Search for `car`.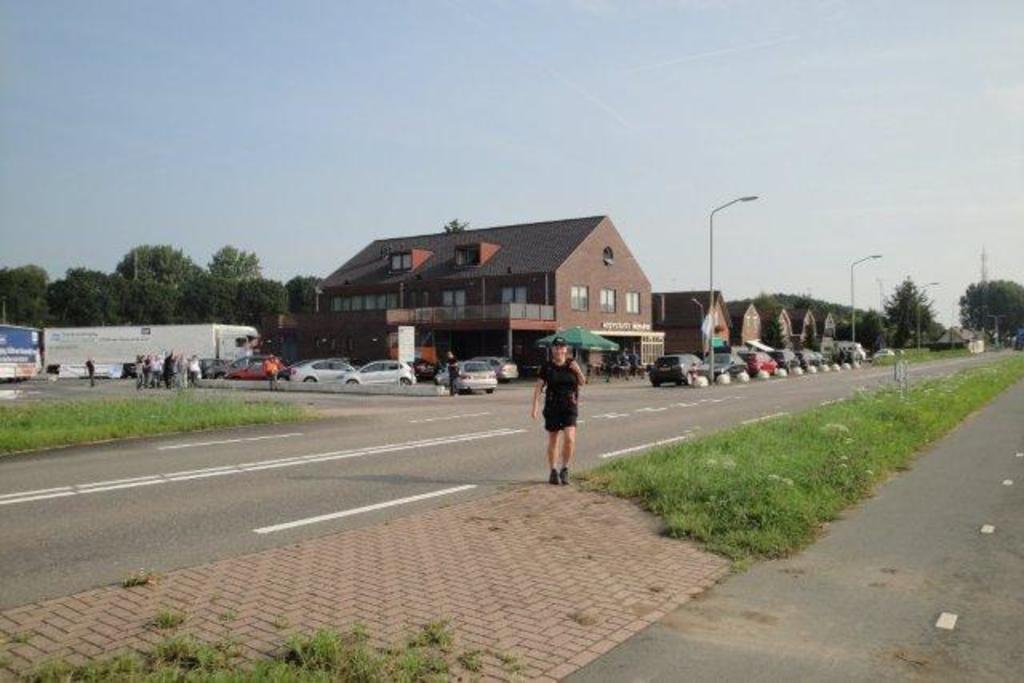
Found at rect(741, 349, 779, 376).
